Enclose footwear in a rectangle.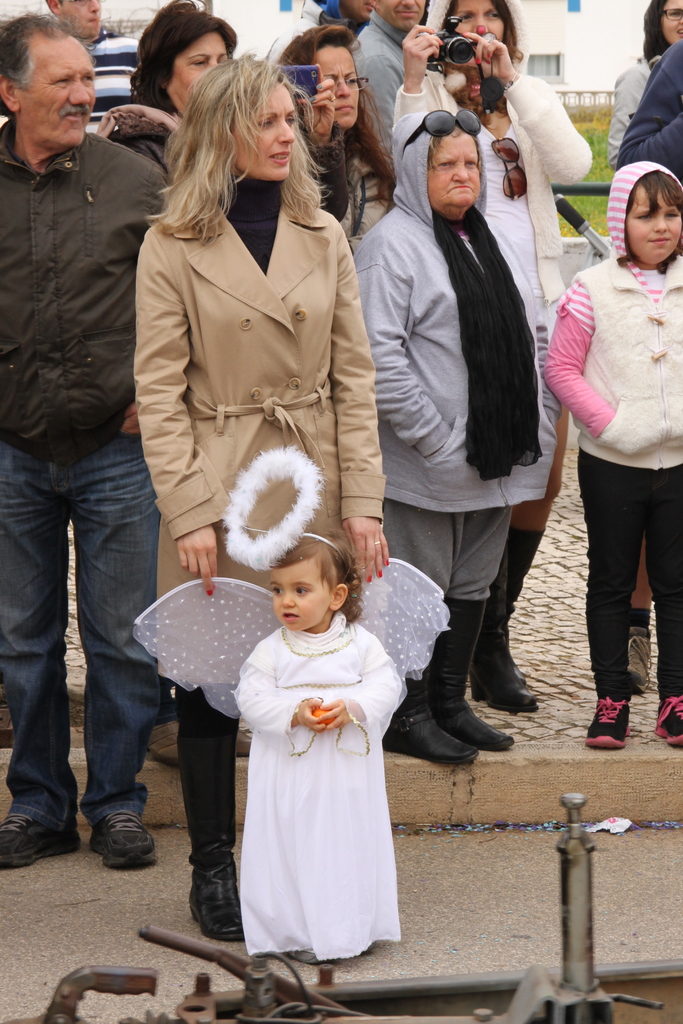
433:598:513:751.
